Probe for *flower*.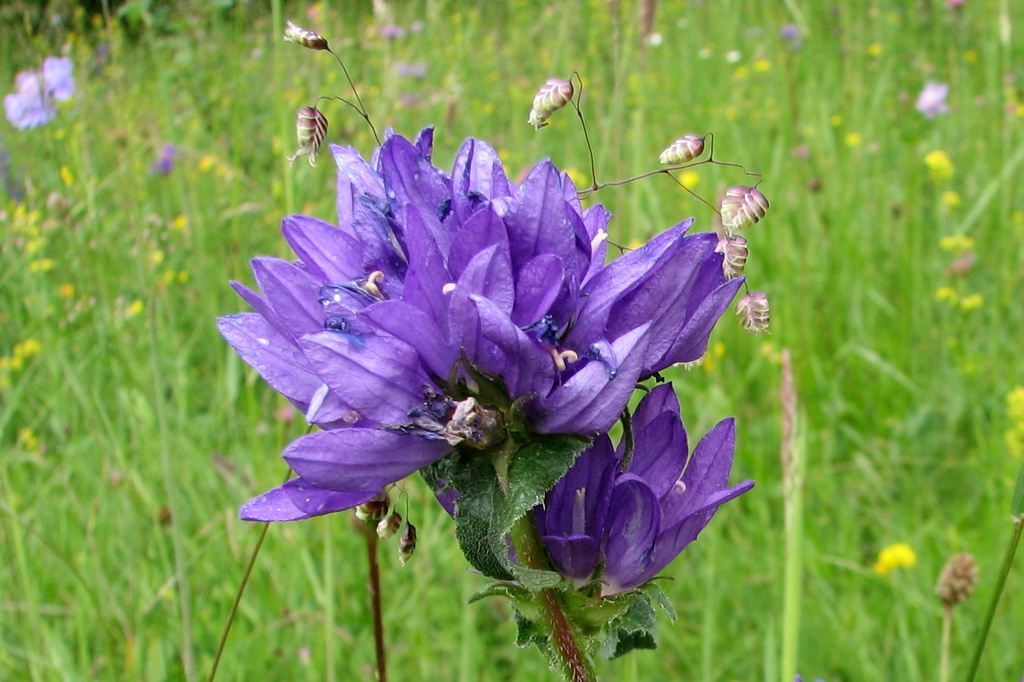
Probe result: 5:56:79:127.
